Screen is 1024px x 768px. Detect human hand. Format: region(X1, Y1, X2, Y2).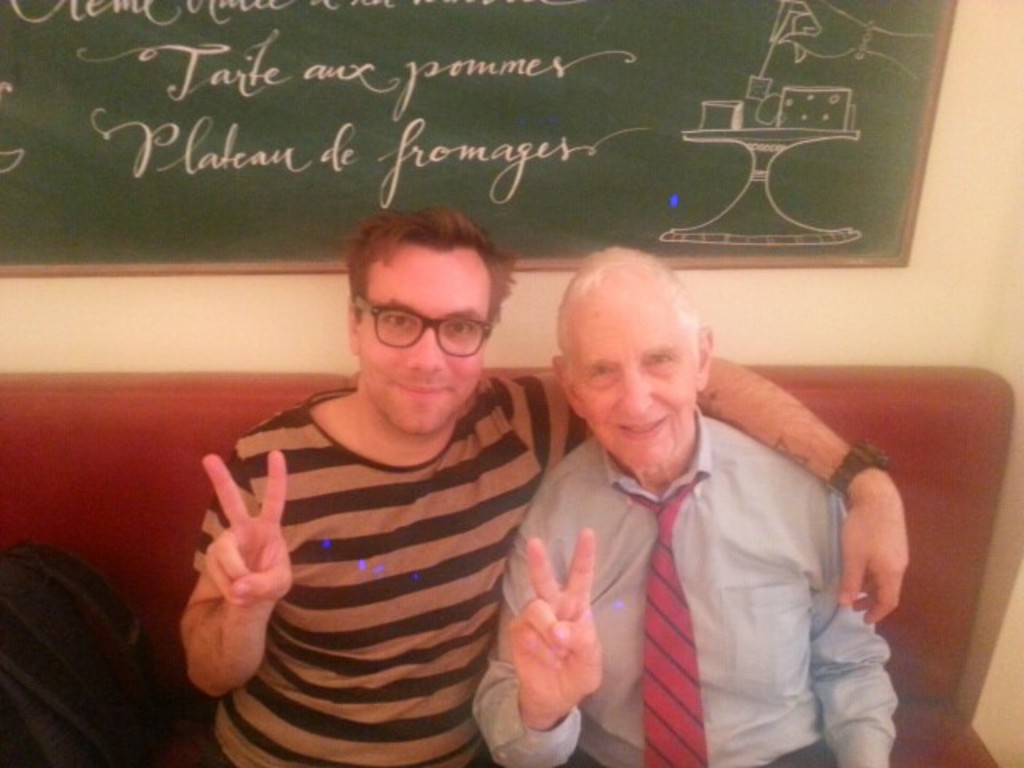
region(197, 450, 296, 608).
